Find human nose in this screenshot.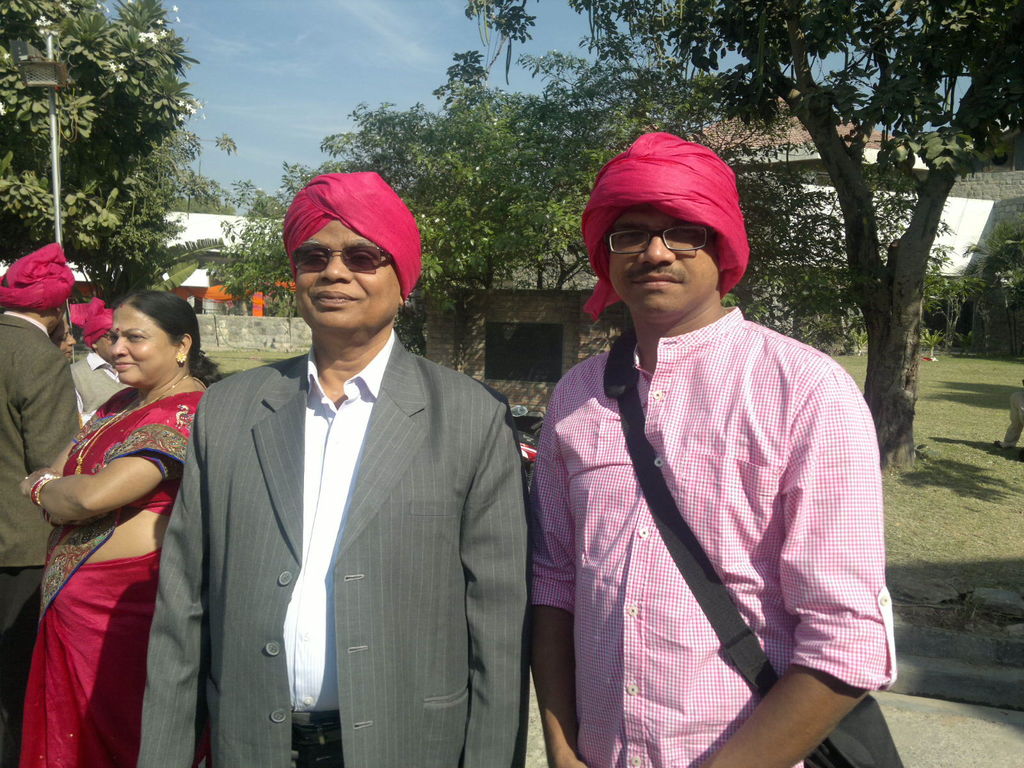
The bounding box for human nose is l=111, t=337, r=131, b=355.
